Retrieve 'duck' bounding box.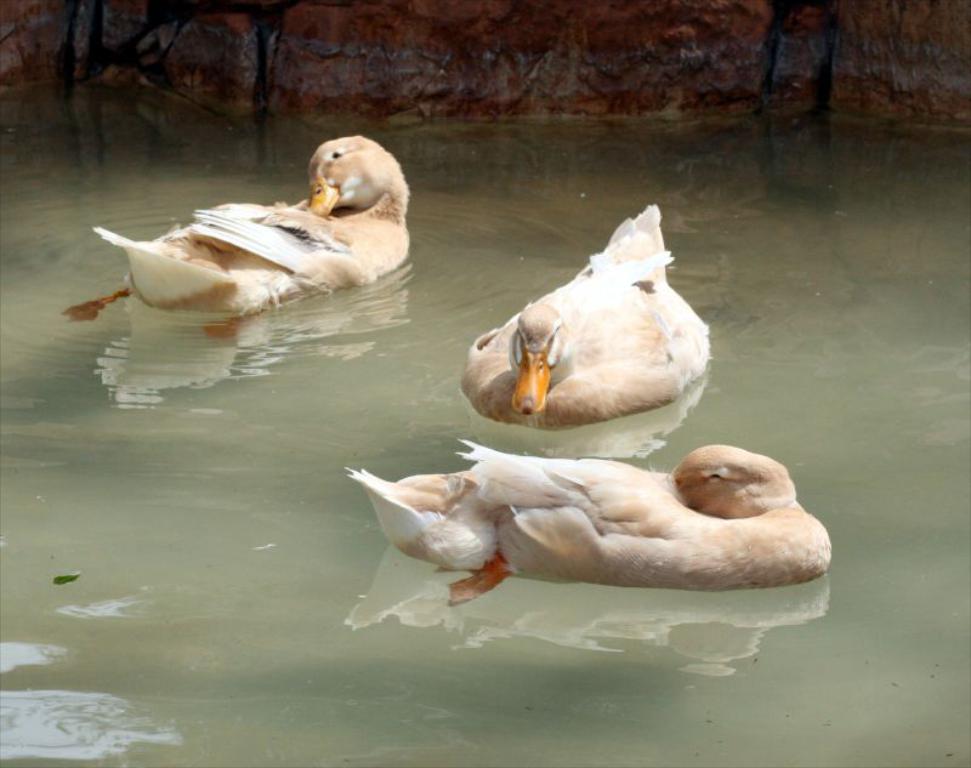
Bounding box: Rect(454, 201, 721, 437).
